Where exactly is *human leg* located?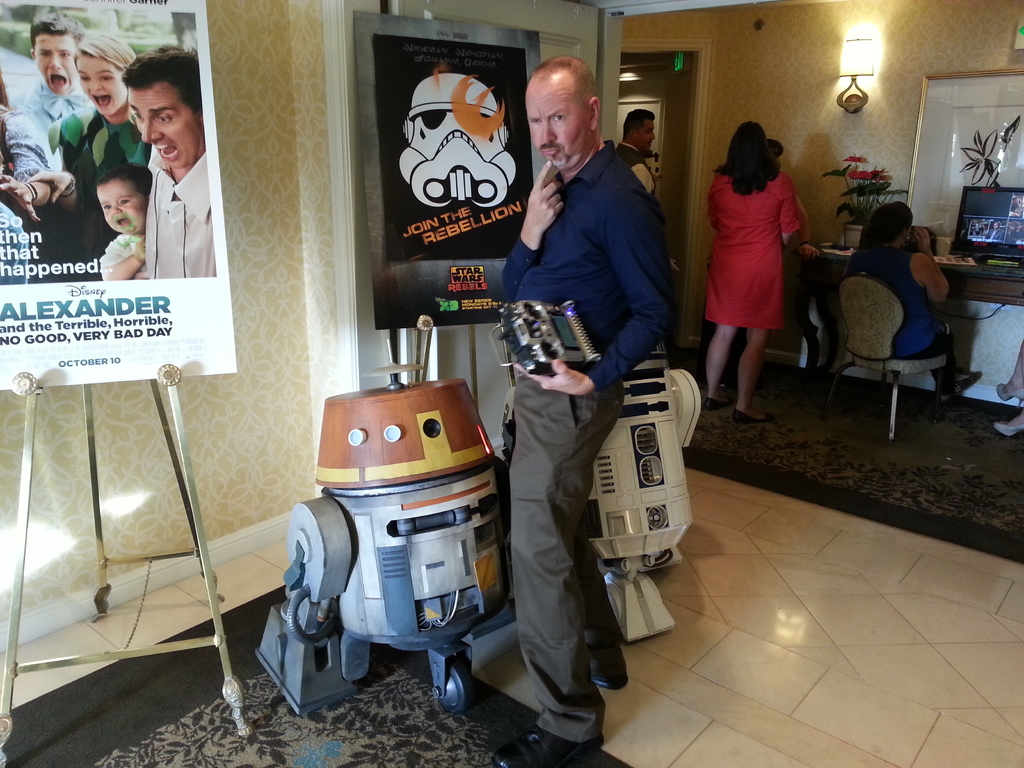
Its bounding box is {"x1": 993, "y1": 346, "x2": 1023, "y2": 396}.
